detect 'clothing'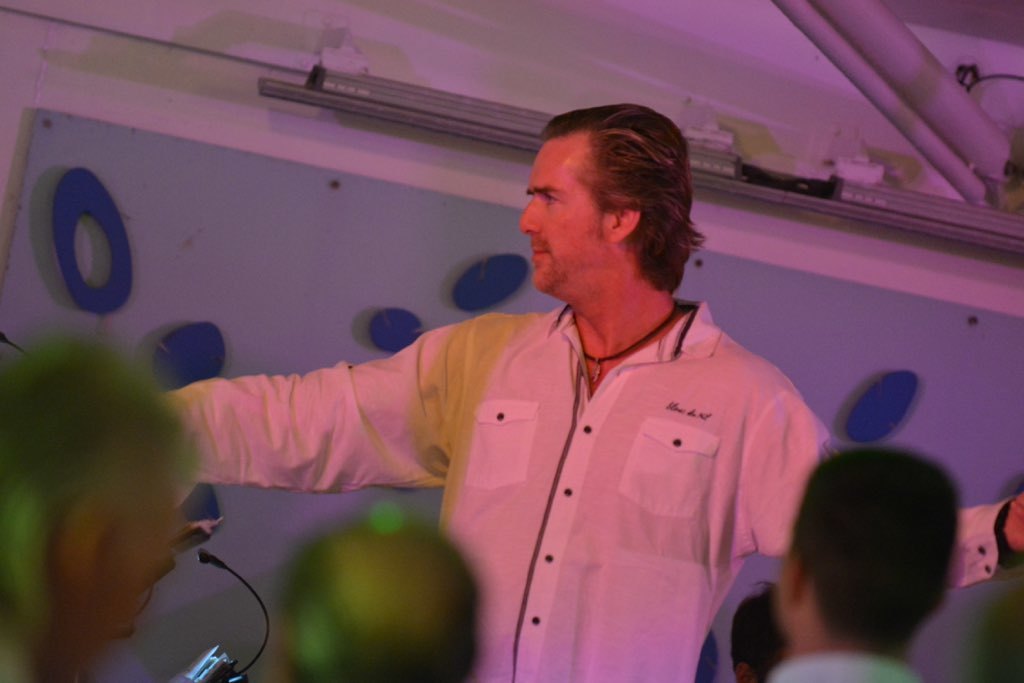
154 284 1023 682
